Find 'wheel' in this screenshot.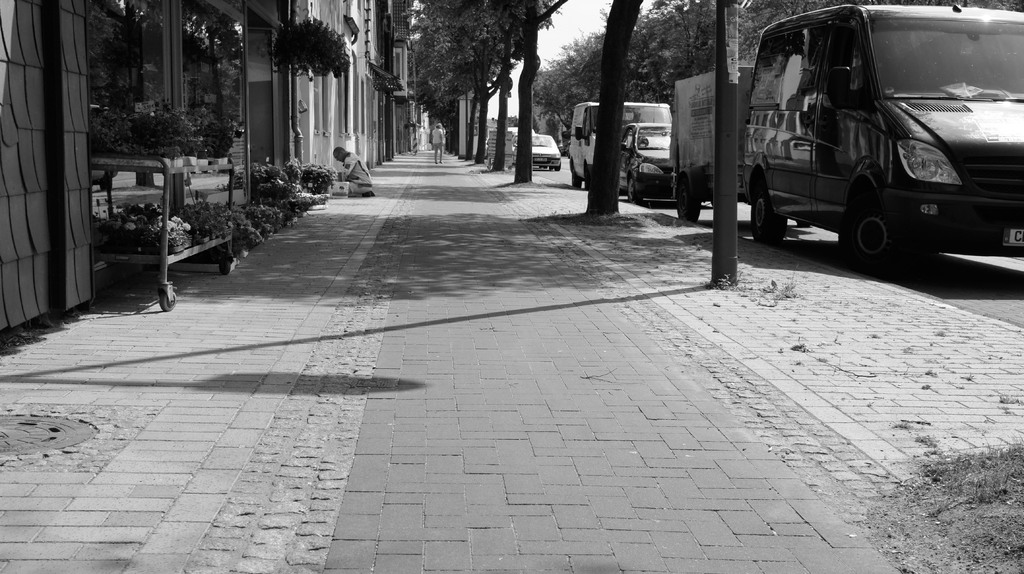
The bounding box for 'wheel' is (x1=548, y1=162, x2=555, y2=171).
